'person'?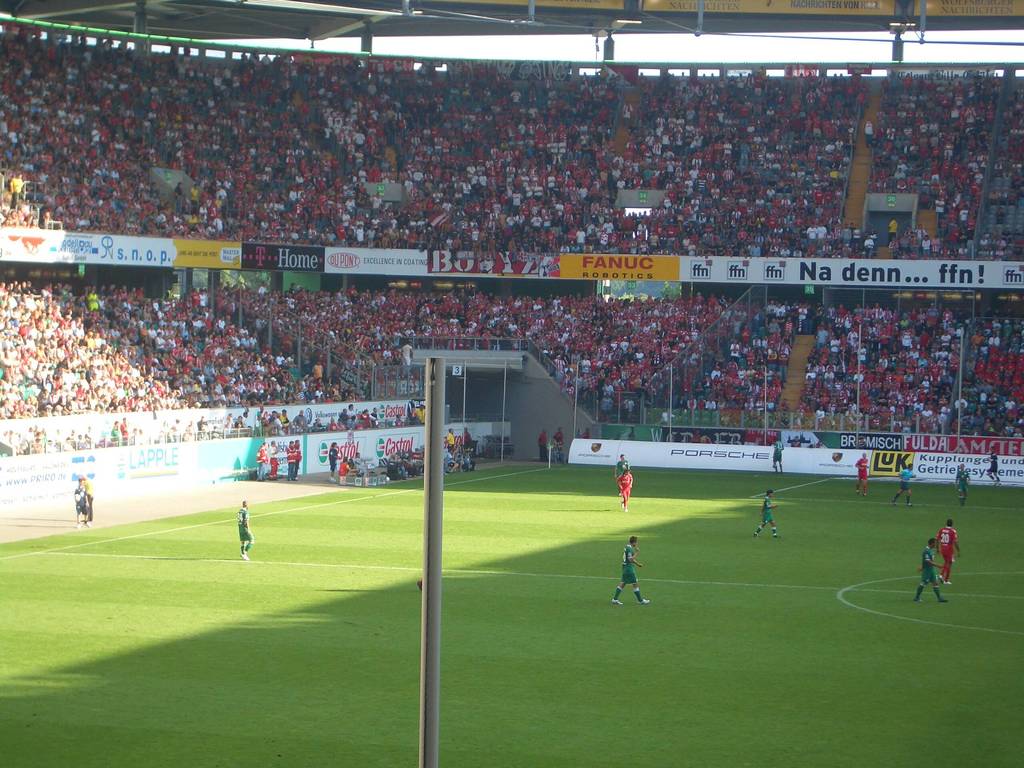
bbox(388, 448, 408, 478)
